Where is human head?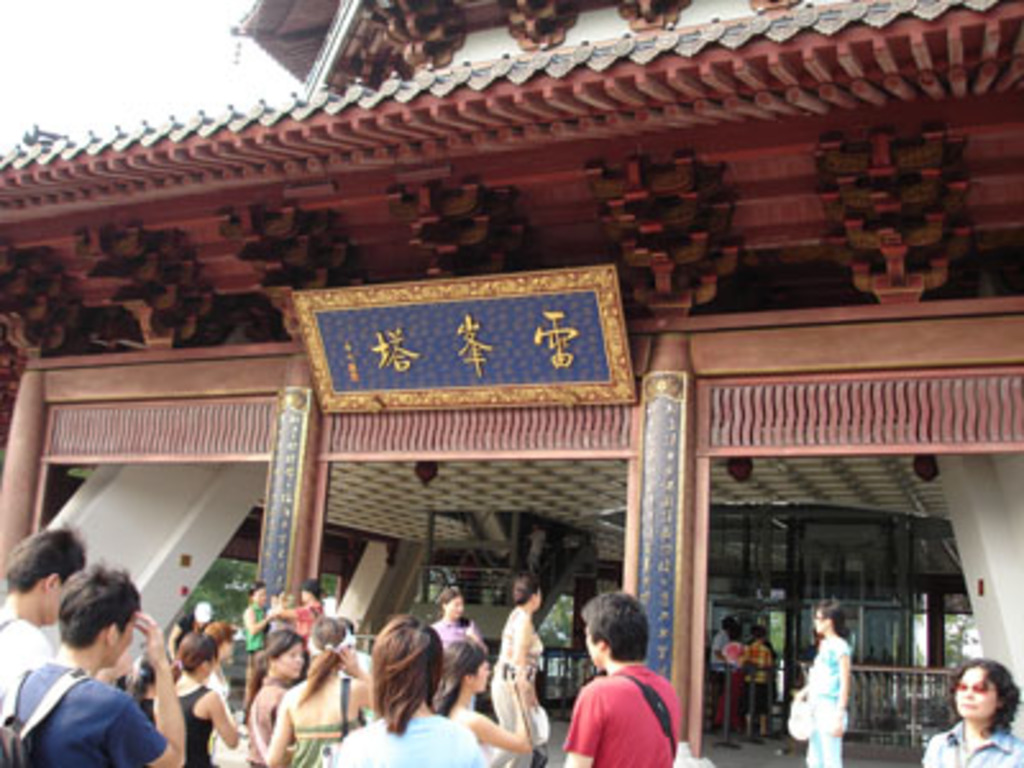
detection(512, 573, 540, 614).
